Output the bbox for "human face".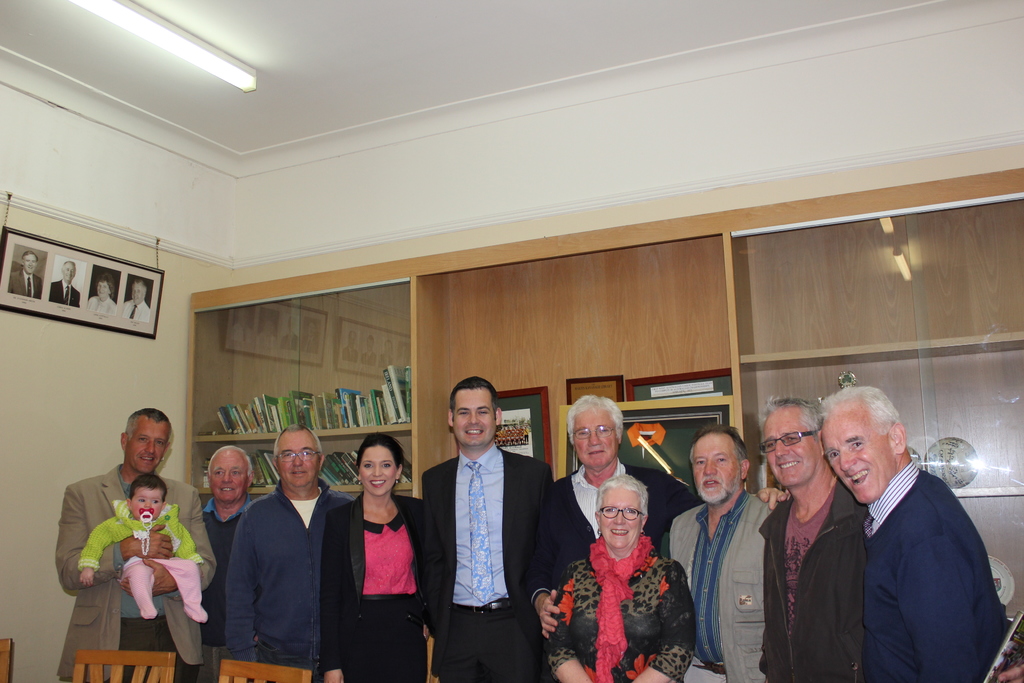
131:283:147:304.
